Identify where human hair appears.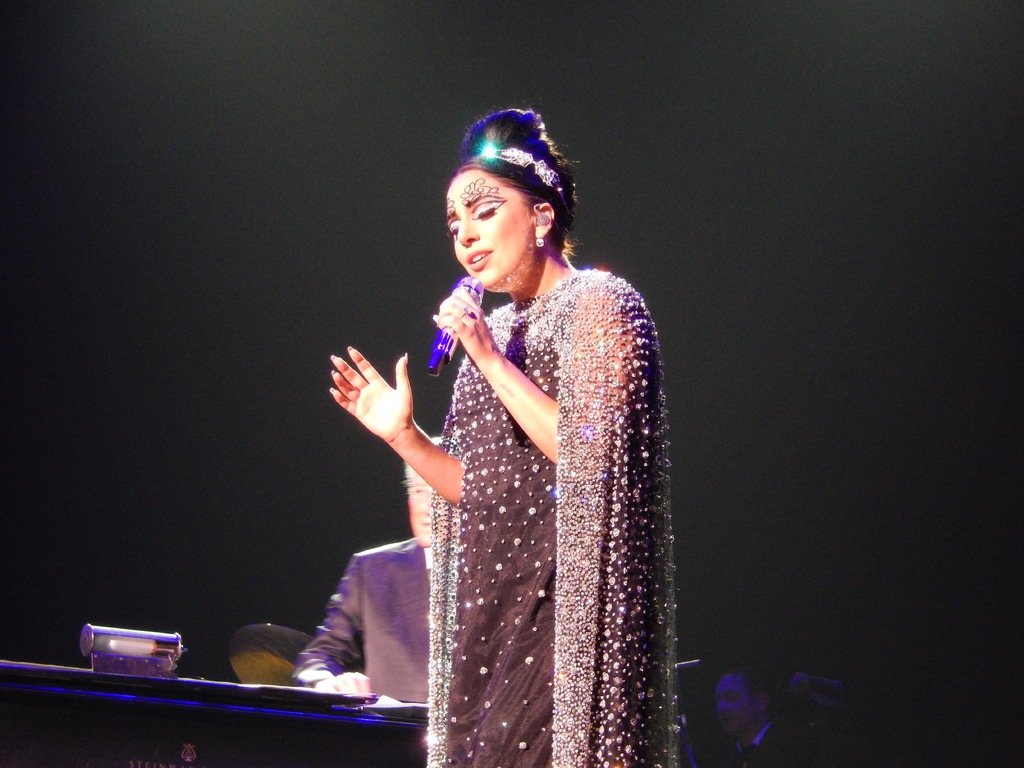
Appears at (465,105,580,216).
